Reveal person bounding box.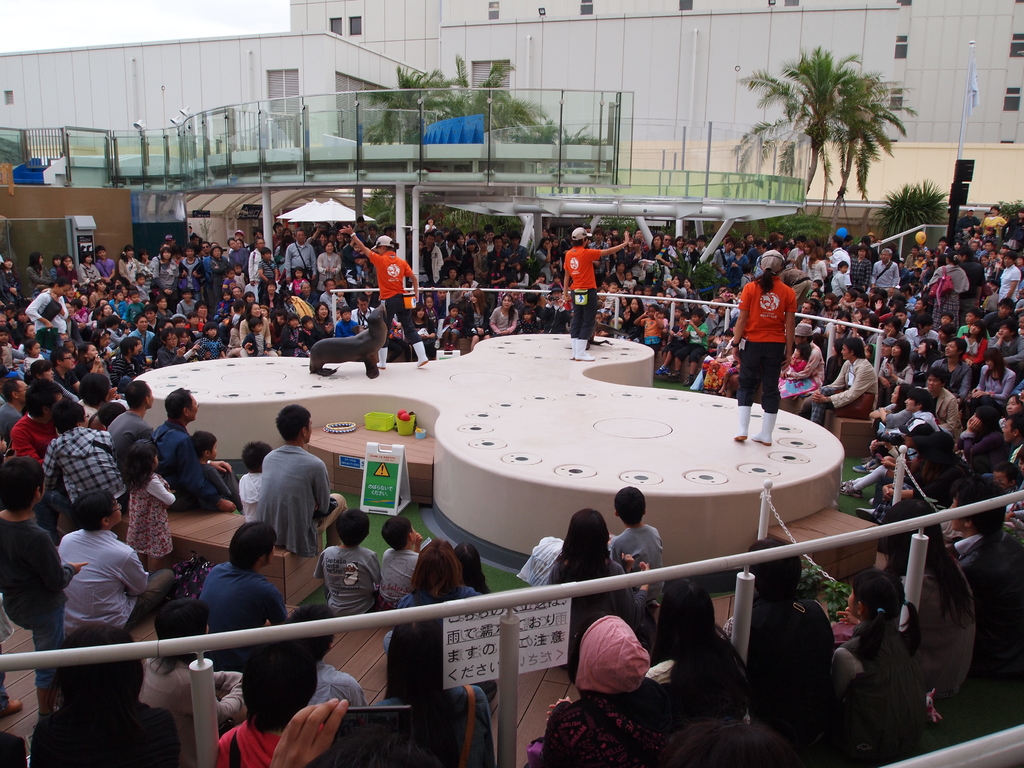
Revealed: <box>108,385,151,467</box>.
